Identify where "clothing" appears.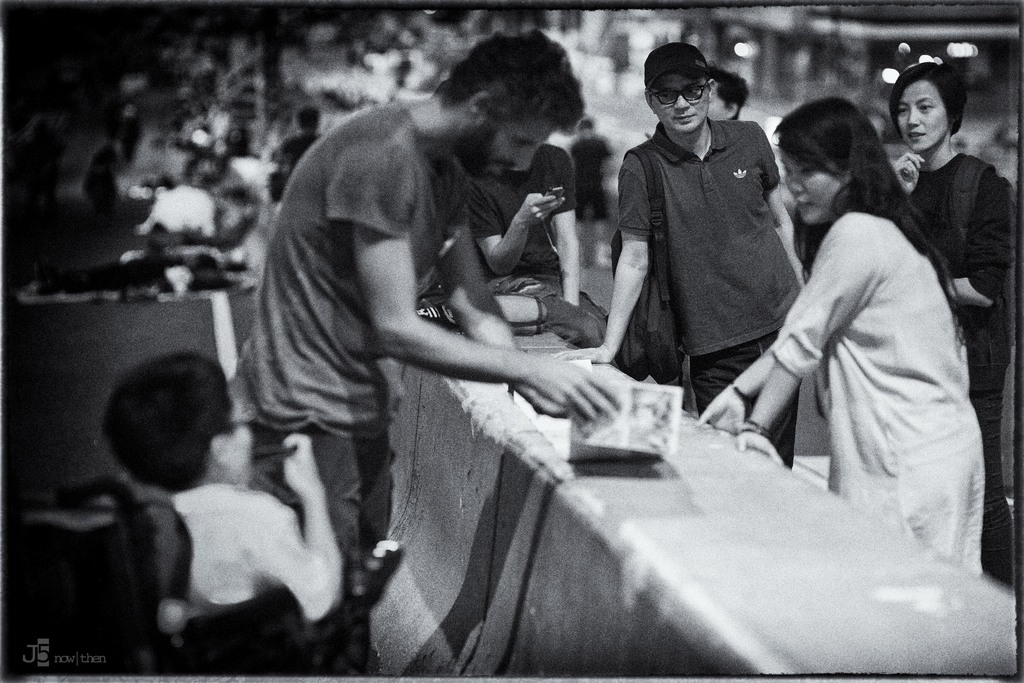
Appears at <box>893,144,1009,583</box>.
